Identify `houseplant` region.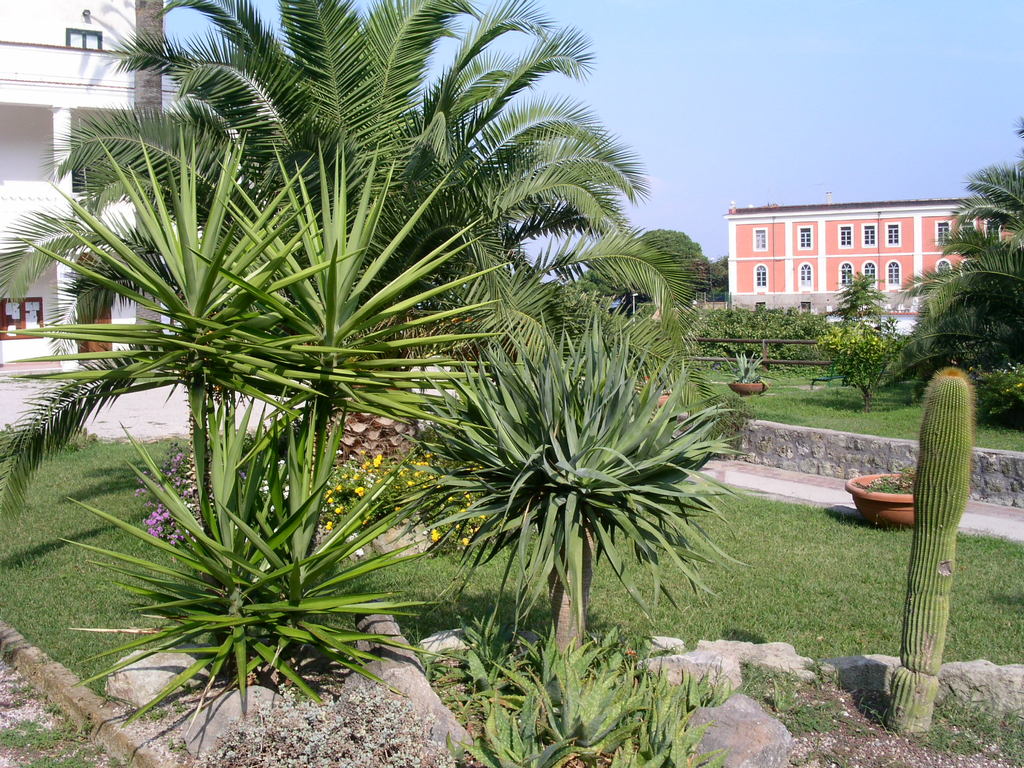
Region: bbox(730, 343, 763, 399).
